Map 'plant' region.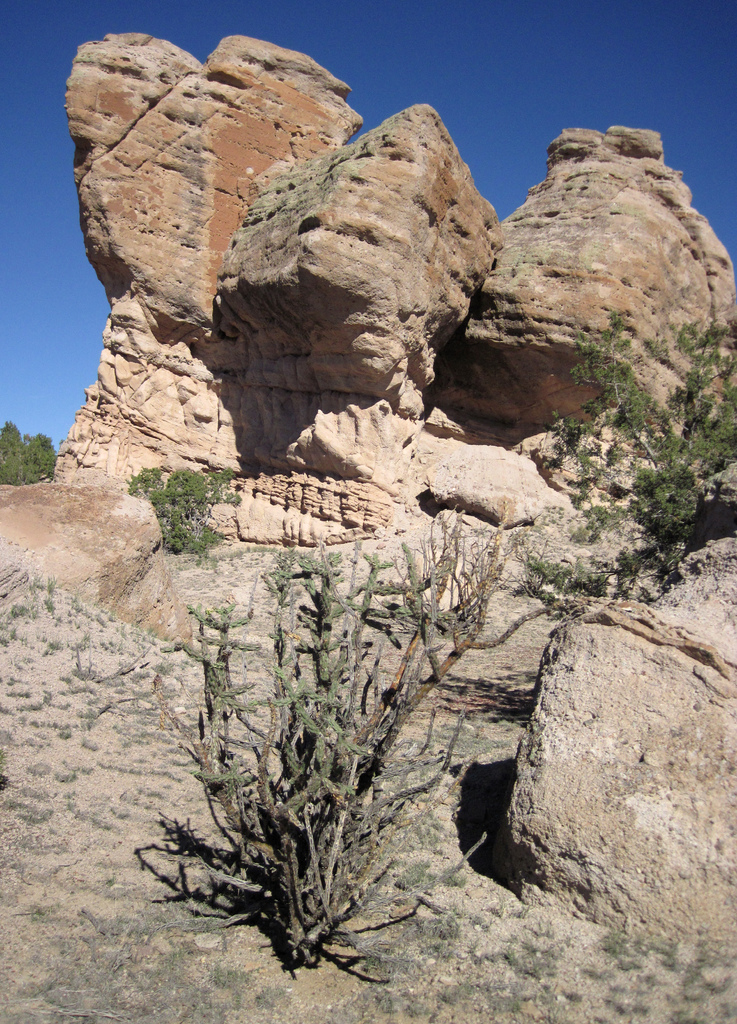
Mapped to x1=547, y1=313, x2=736, y2=579.
